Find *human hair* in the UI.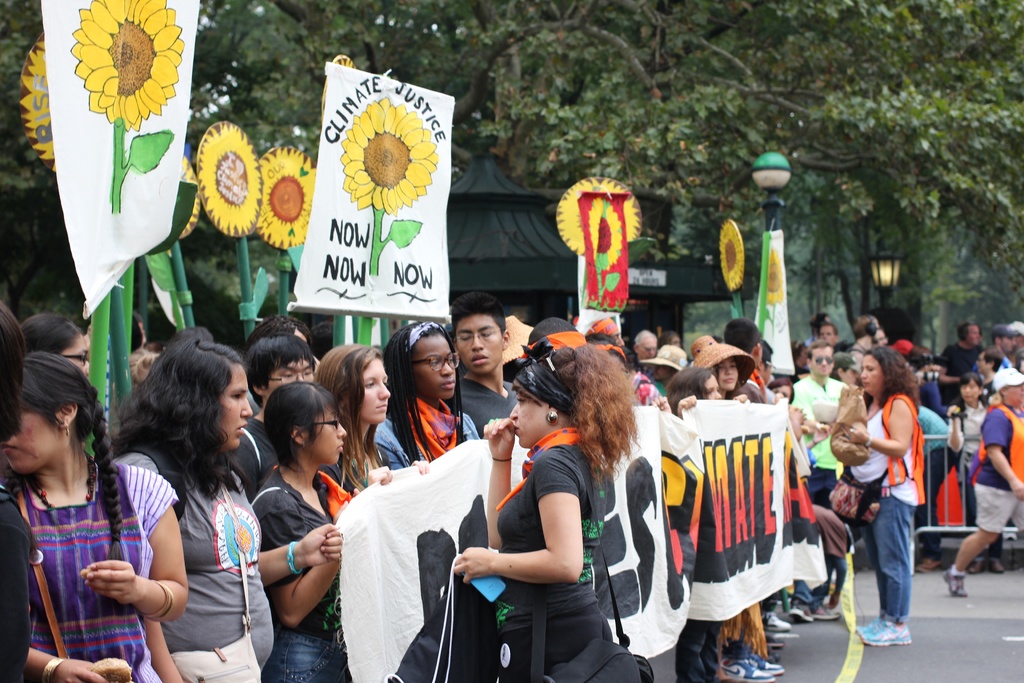
UI element at bbox(0, 299, 26, 443).
